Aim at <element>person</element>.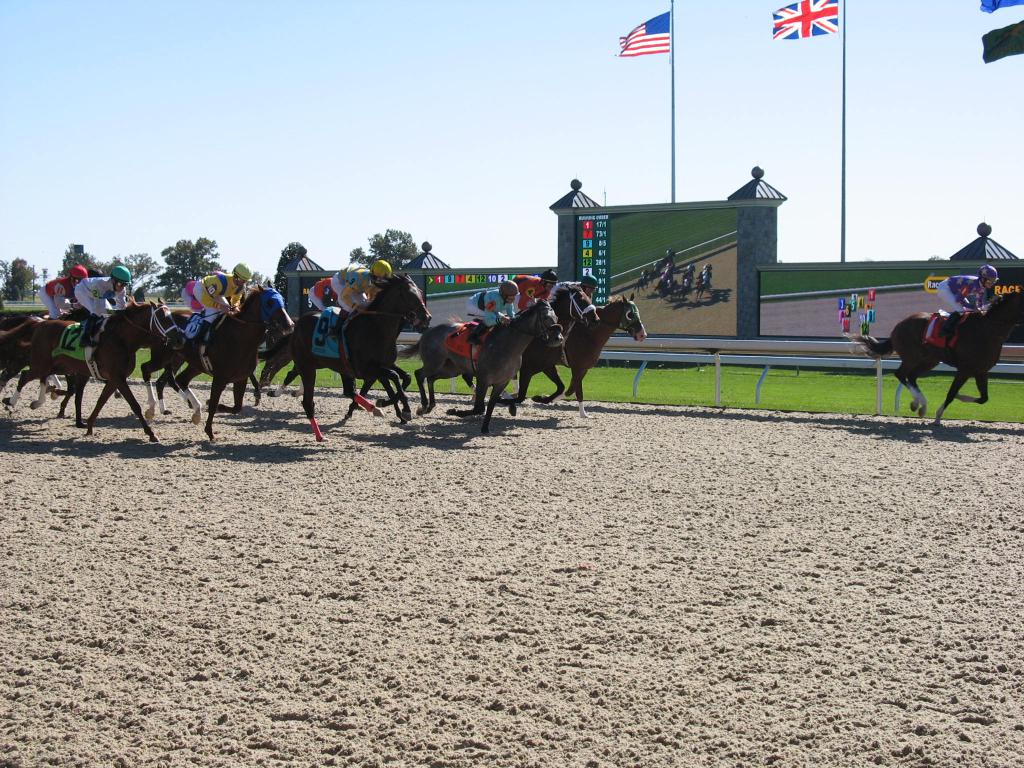
Aimed at (69, 266, 103, 321).
